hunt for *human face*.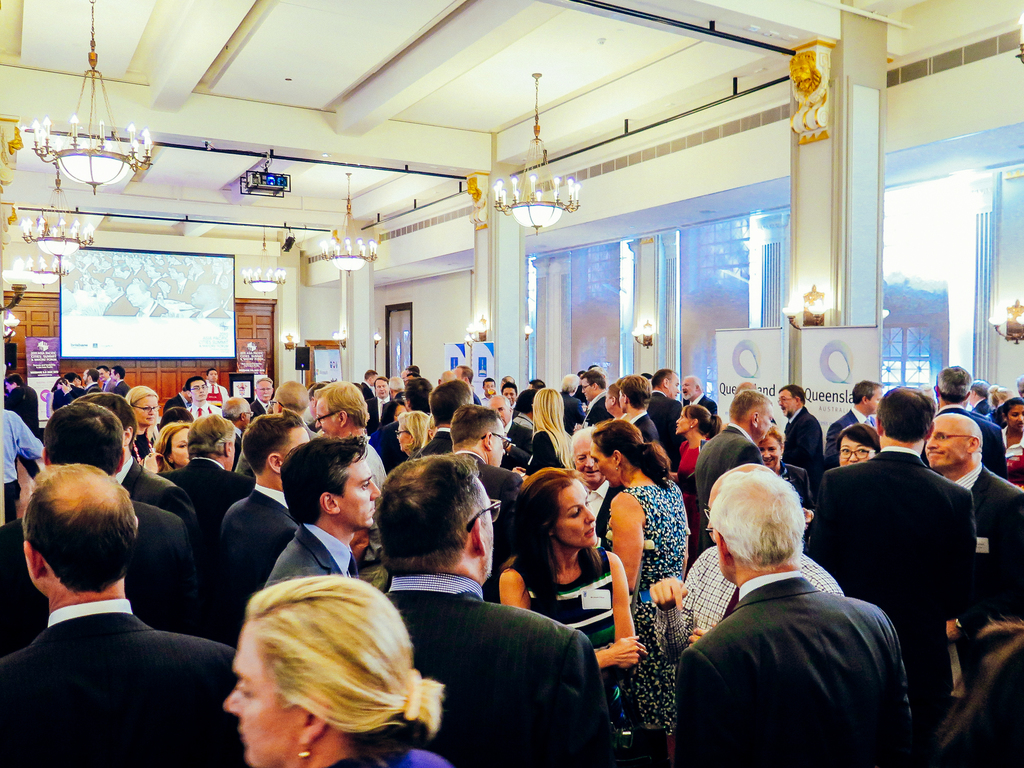
Hunted down at (675,408,689,435).
